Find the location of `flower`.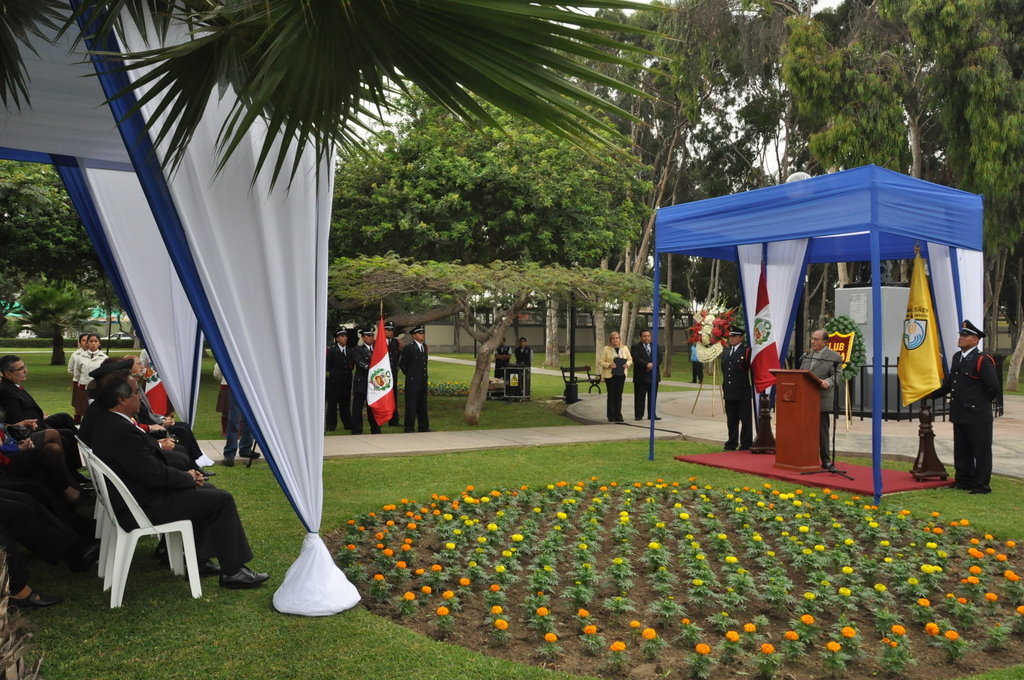
Location: 383/547/396/559.
